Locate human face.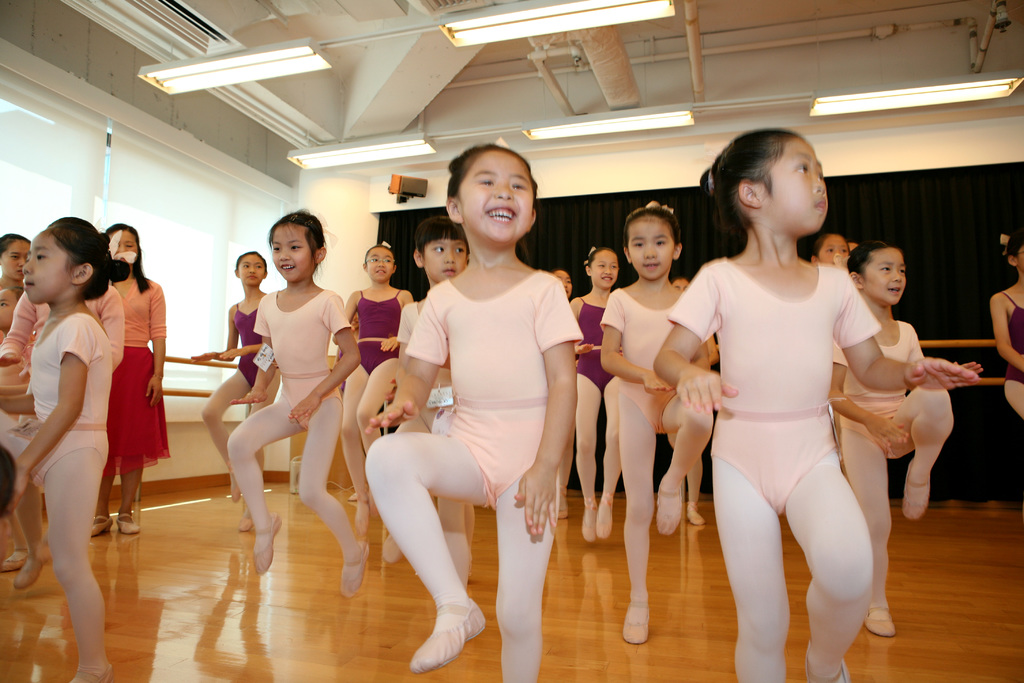
Bounding box: detection(863, 249, 909, 303).
